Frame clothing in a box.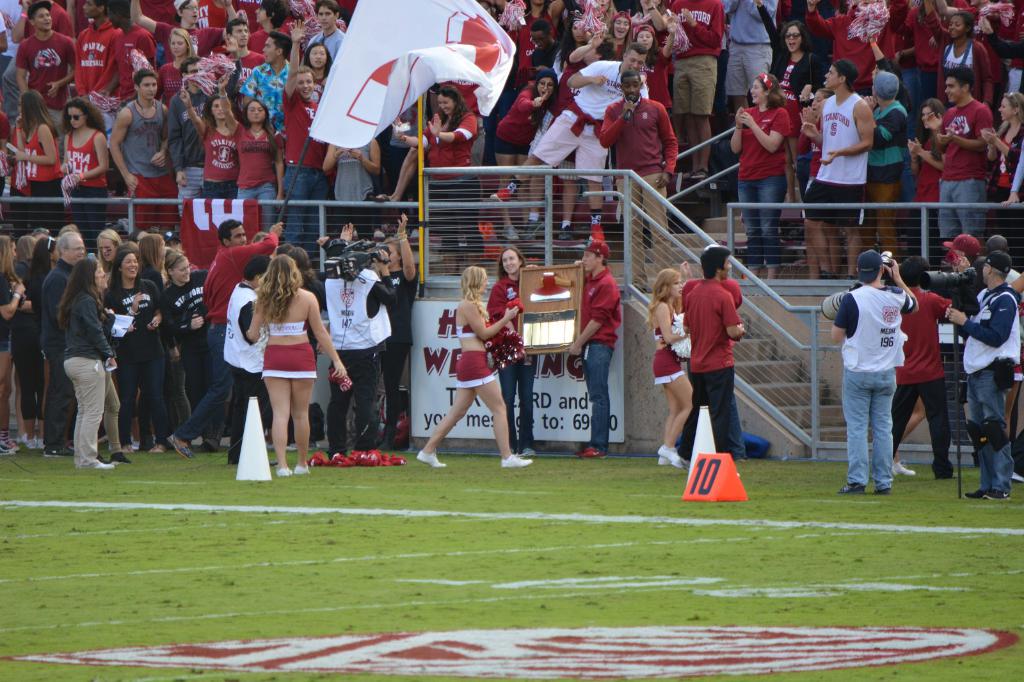
detection(27, 120, 76, 223).
